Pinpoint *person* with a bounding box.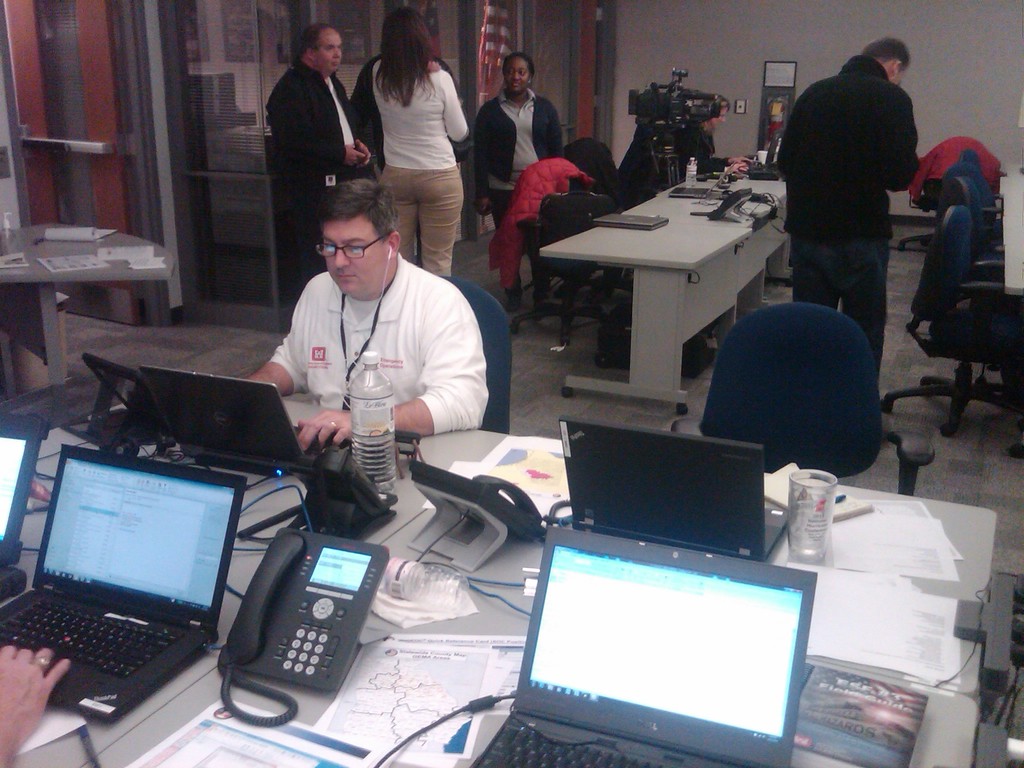
box(262, 24, 371, 299).
